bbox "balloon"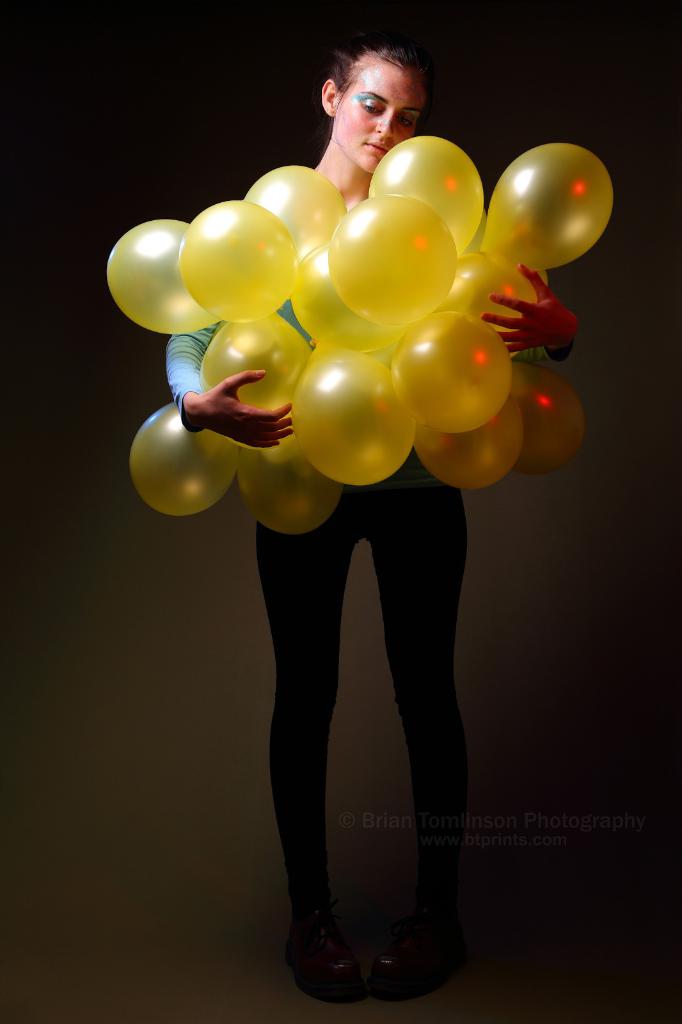
bbox=[324, 191, 458, 326]
